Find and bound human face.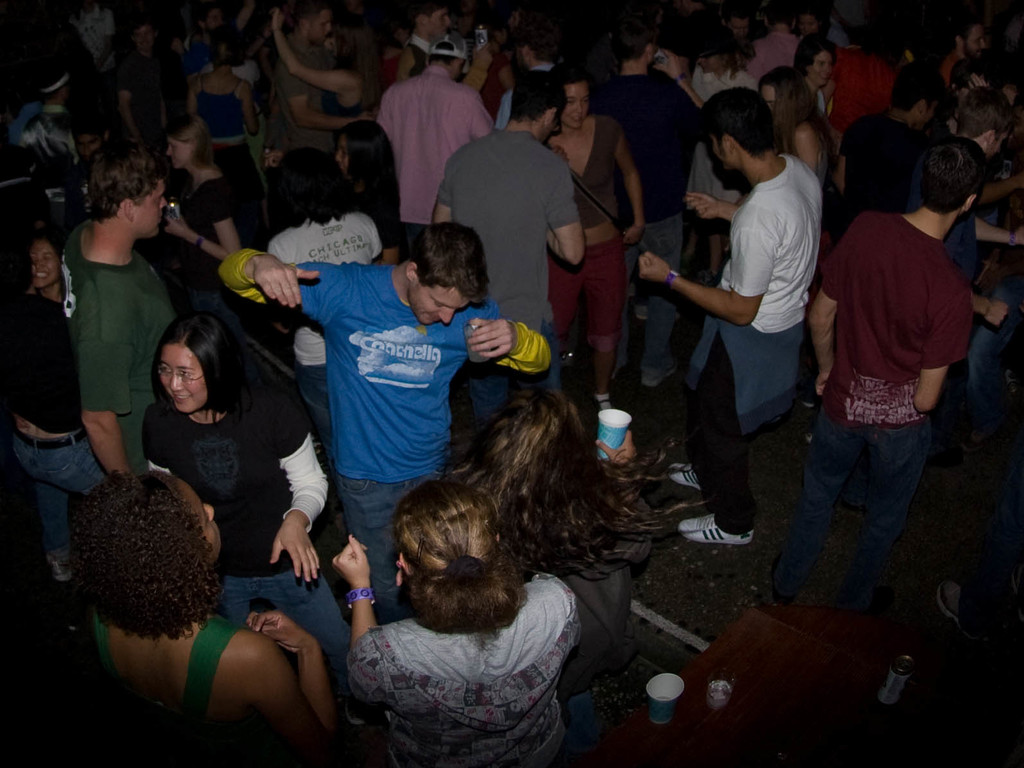
Bound: 711:135:731:172.
